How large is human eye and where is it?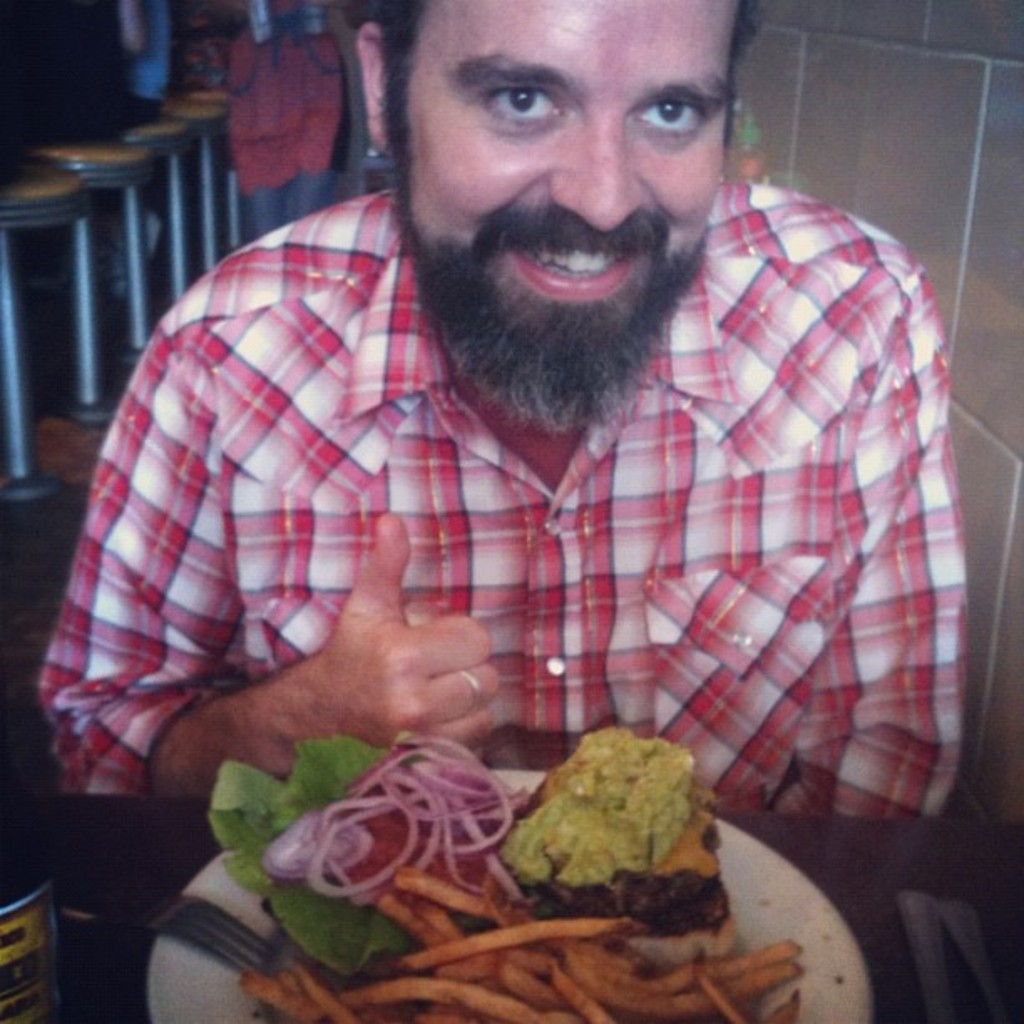
Bounding box: box=[629, 85, 721, 151].
